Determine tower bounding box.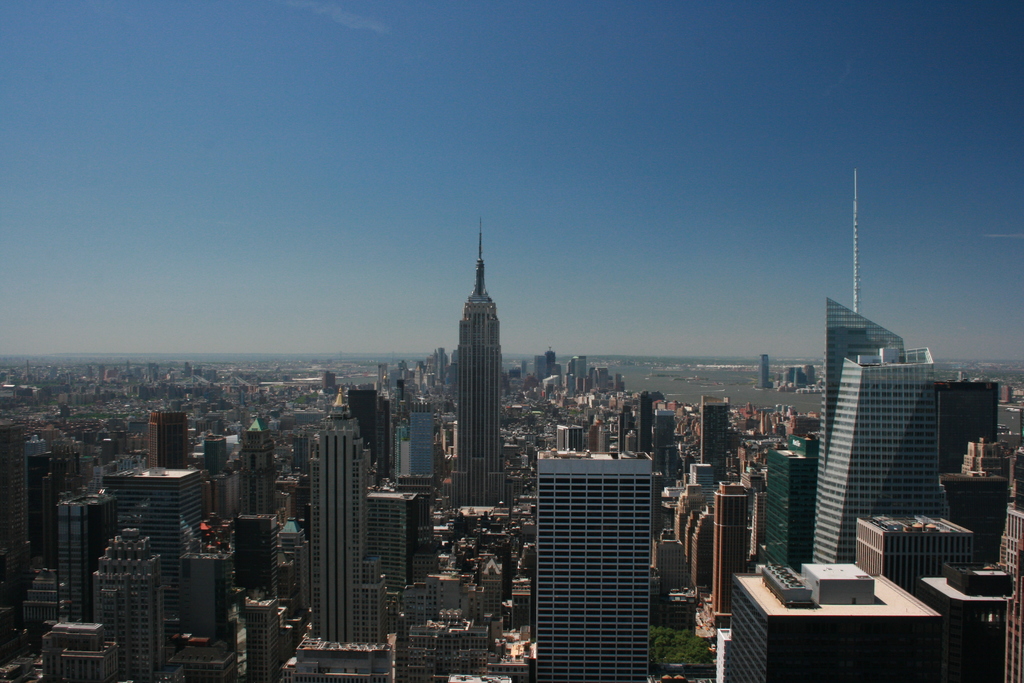
Determined: [x1=83, y1=525, x2=172, y2=682].
